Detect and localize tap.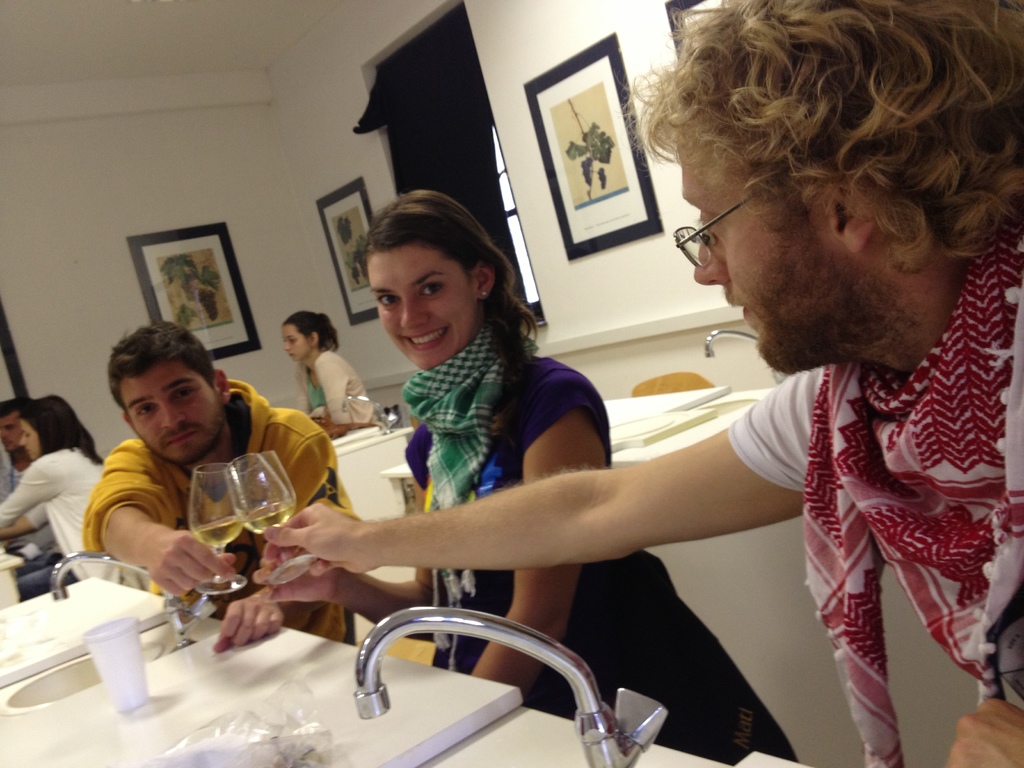
Localized at l=701, t=323, r=794, b=386.
